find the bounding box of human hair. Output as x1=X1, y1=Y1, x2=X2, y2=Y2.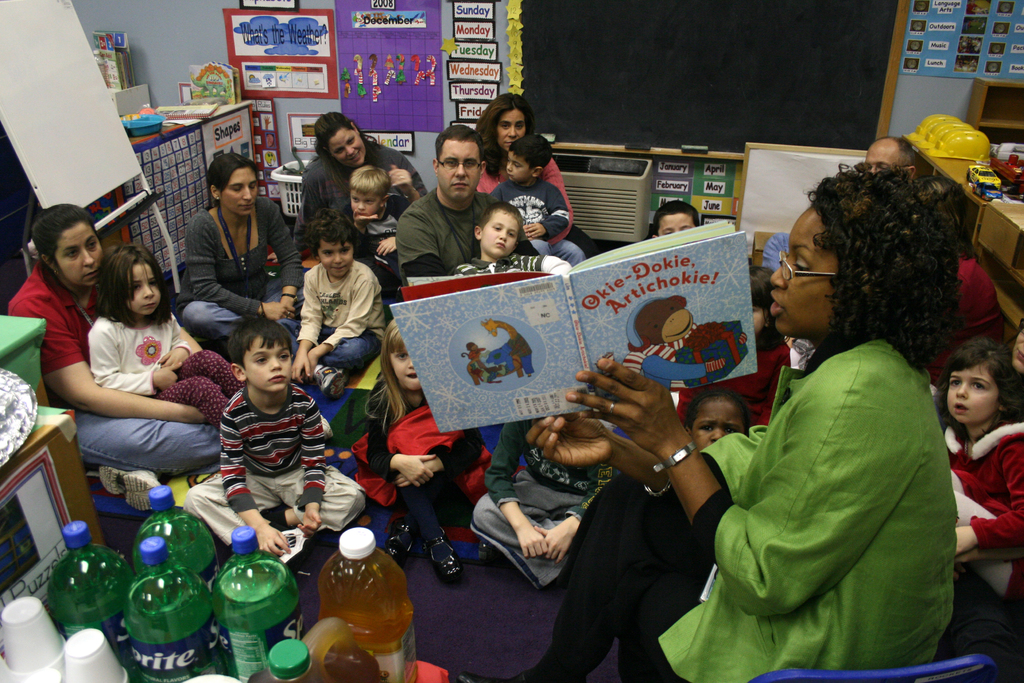
x1=88, y1=244, x2=176, y2=325.
